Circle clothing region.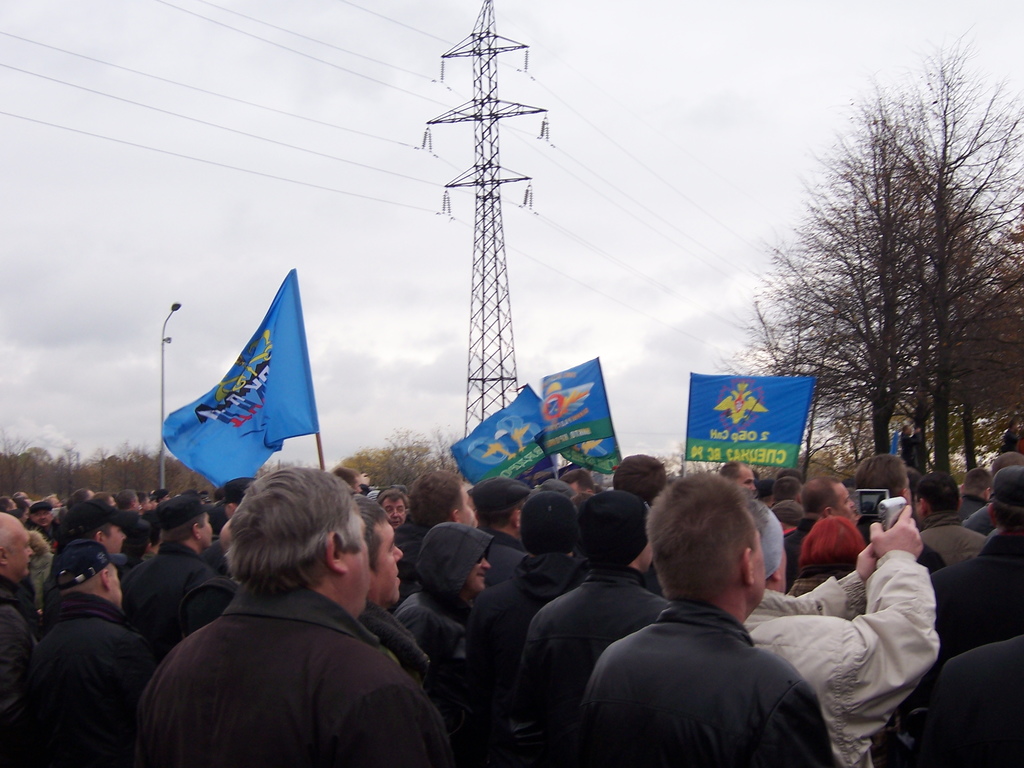
Region: Rect(120, 541, 234, 685).
